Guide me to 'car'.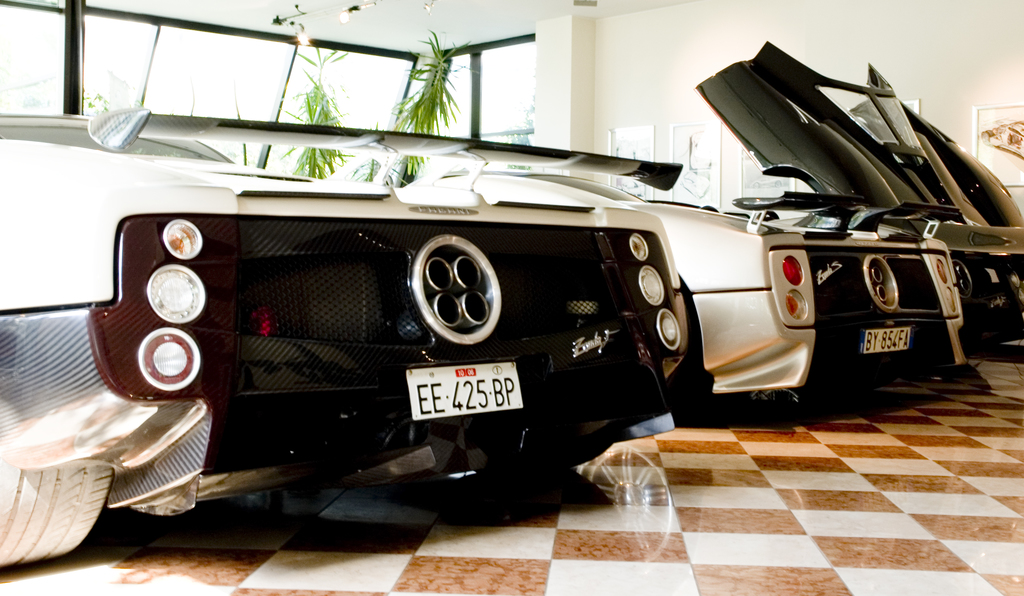
Guidance: detection(0, 112, 687, 568).
